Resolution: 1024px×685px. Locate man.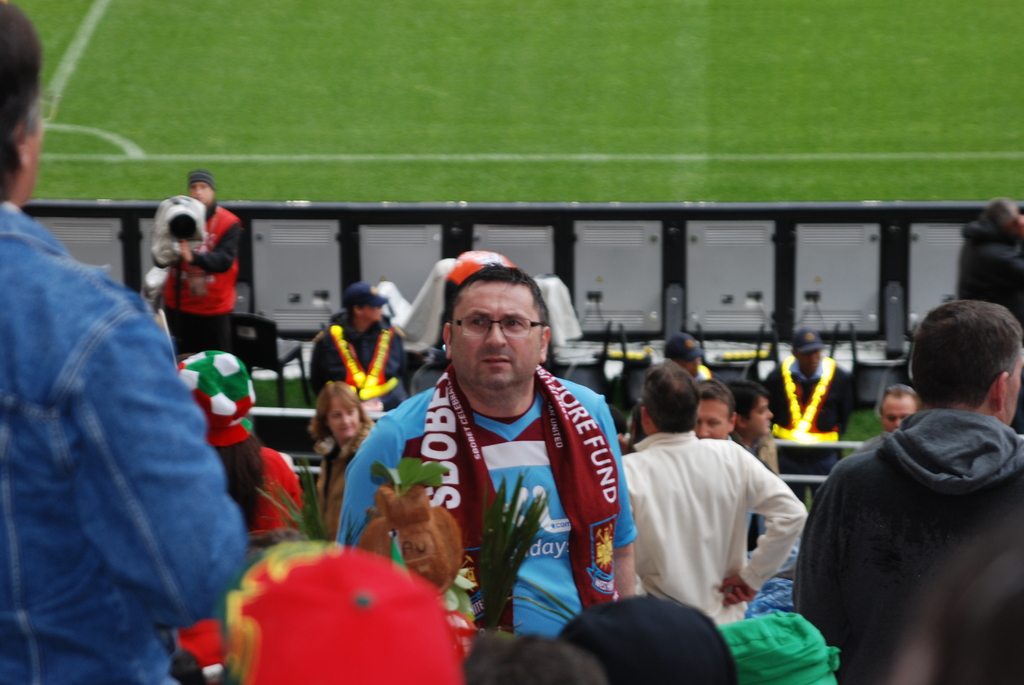
(161,170,243,359).
